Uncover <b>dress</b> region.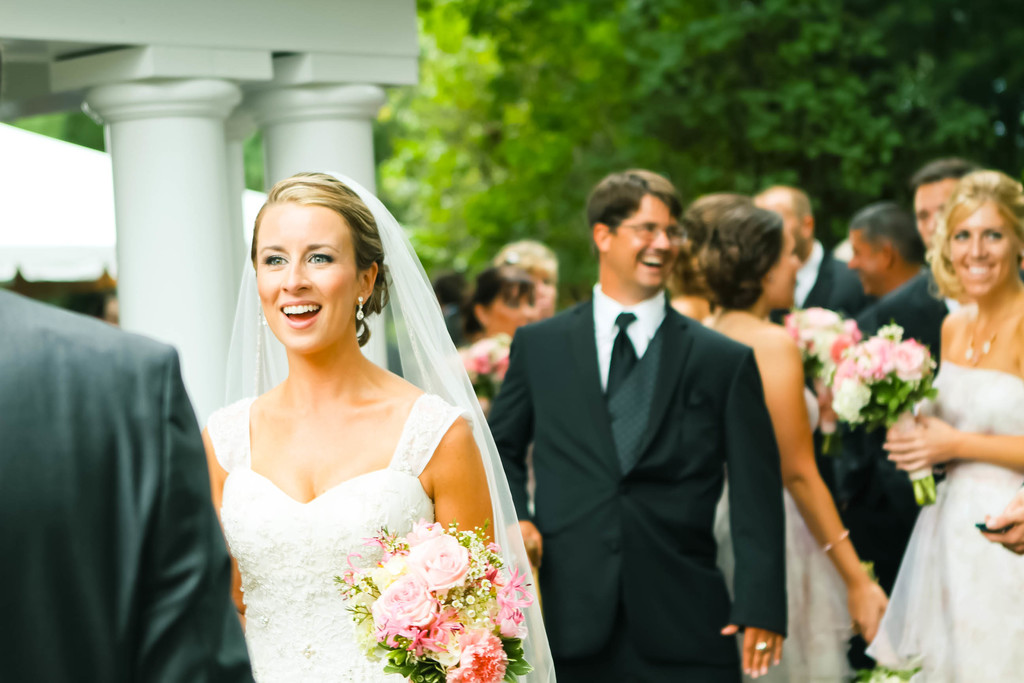
Uncovered: crop(712, 488, 858, 682).
